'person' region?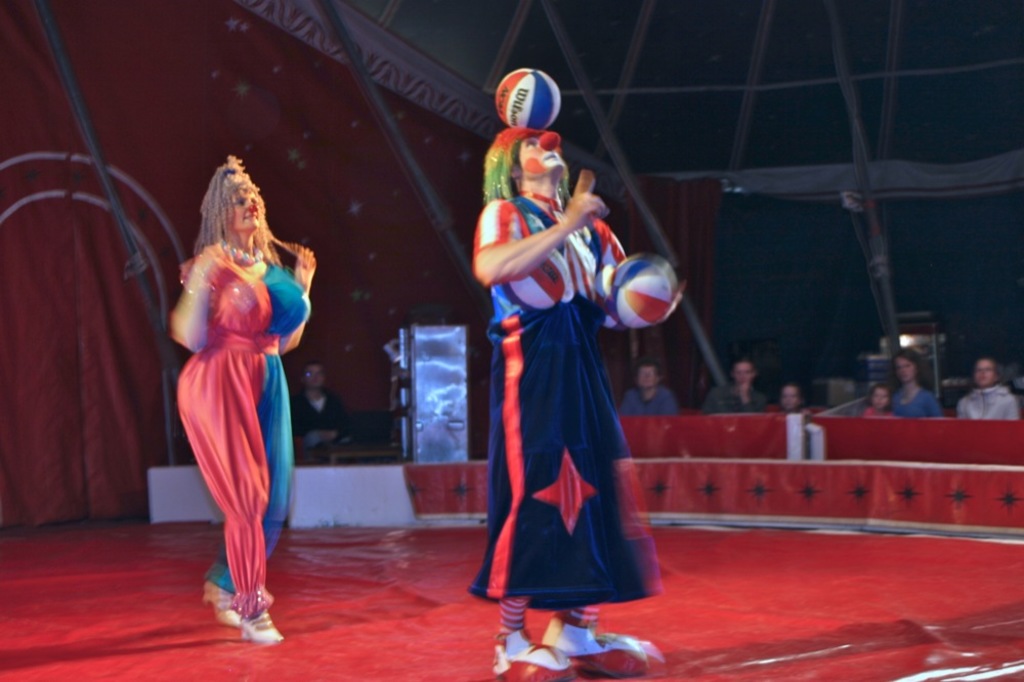
Rect(769, 378, 812, 415)
